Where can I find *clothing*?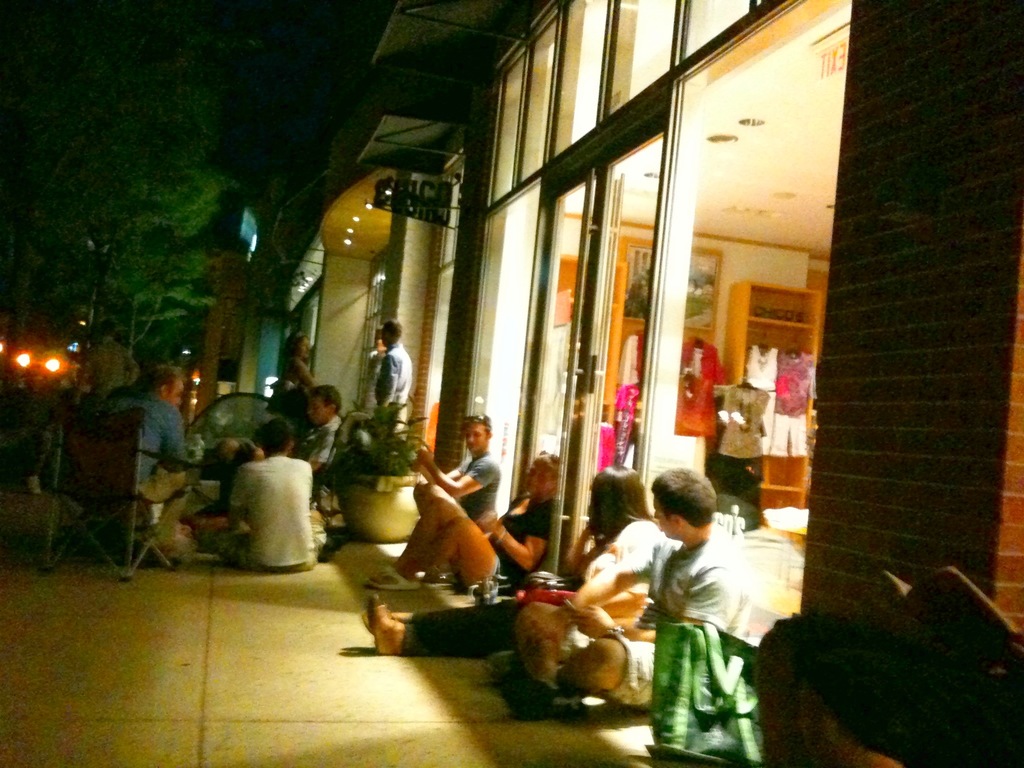
You can find it at {"x1": 769, "y1": 360, "x2": 819, "y2": 449}.
